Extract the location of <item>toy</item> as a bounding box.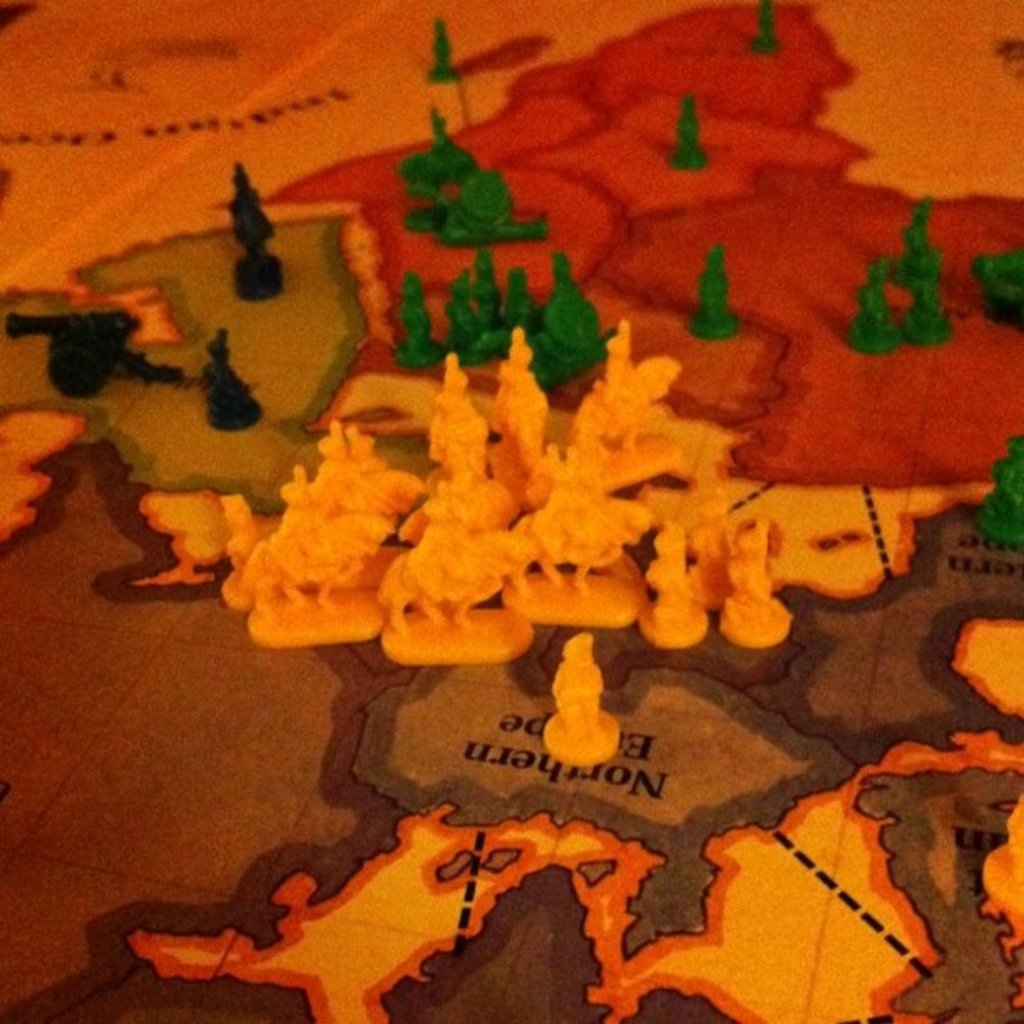
<region>5, 303, 184, 405</region>.
